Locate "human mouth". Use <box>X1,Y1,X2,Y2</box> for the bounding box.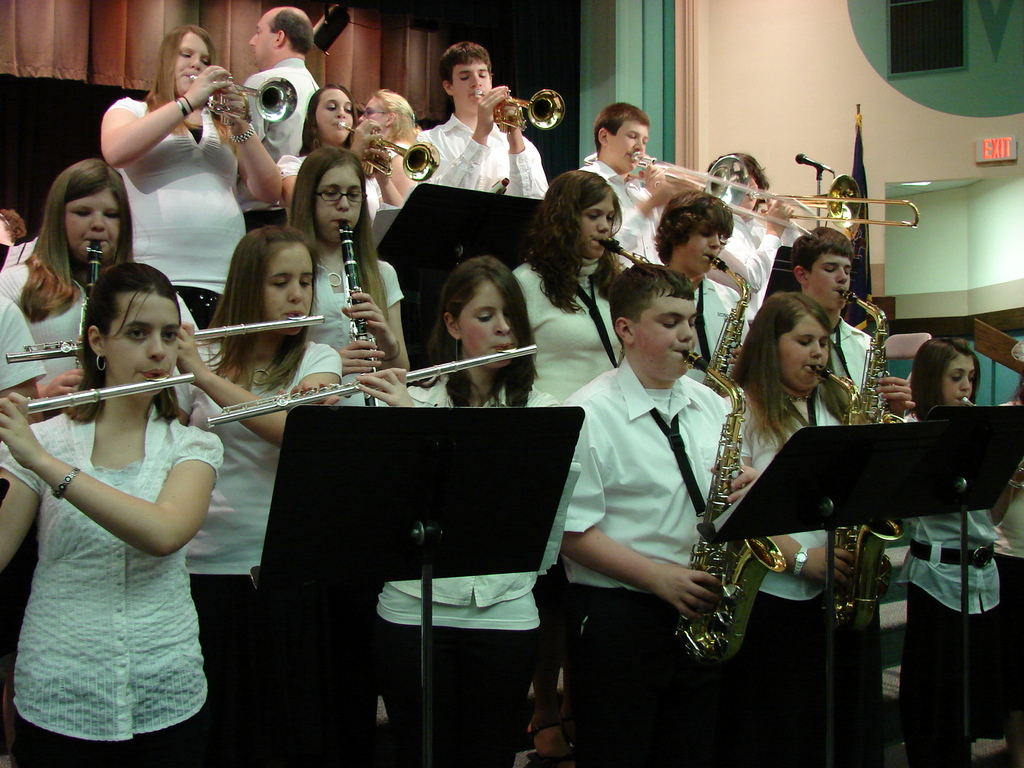
<box>591,237,600,244</box>.
